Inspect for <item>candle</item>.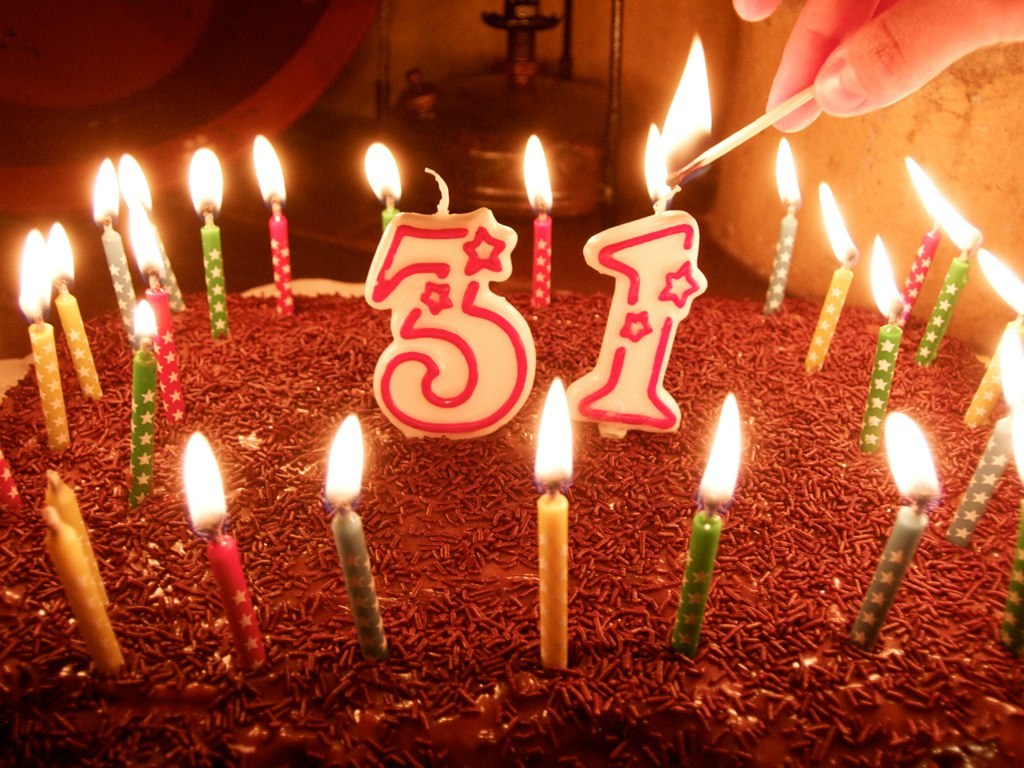
Inspection: (x1=43, y1=472, x2=110, y2=599).
